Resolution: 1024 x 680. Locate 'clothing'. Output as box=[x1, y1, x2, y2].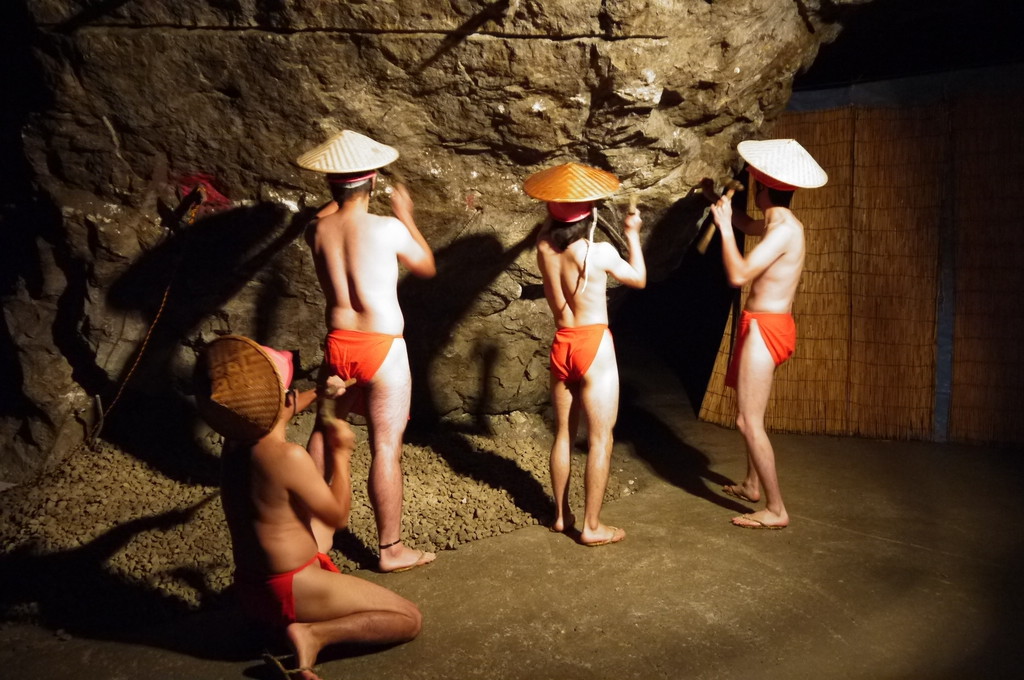
box=[237, 556, 346, 629].
